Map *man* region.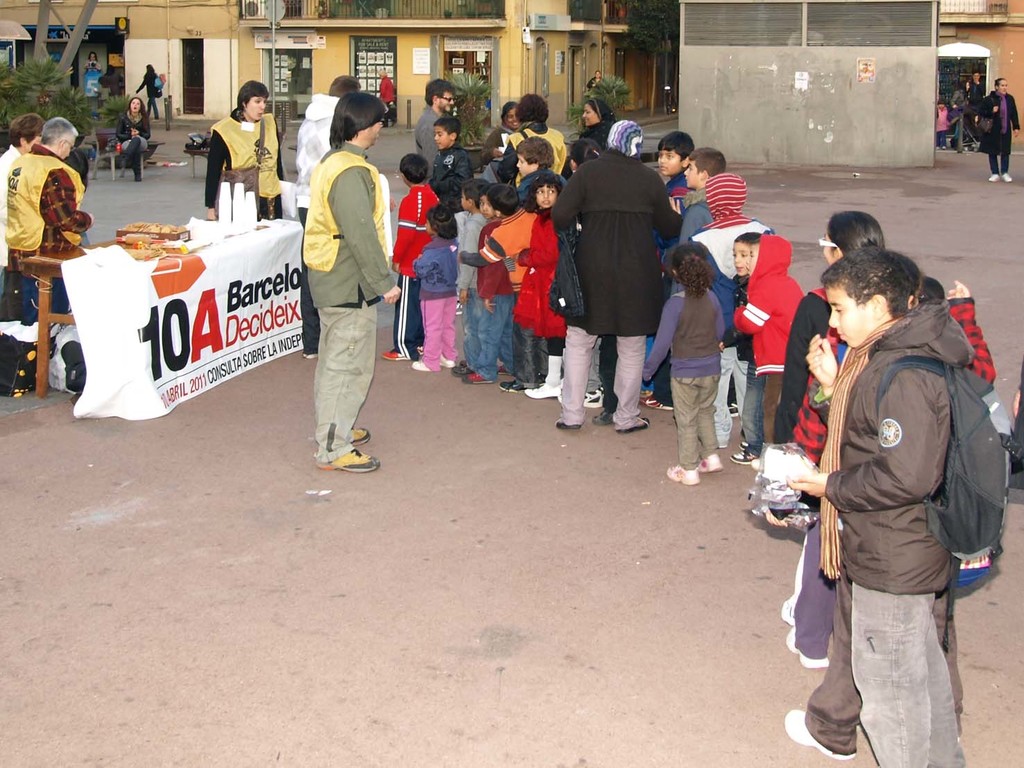
Mapped to {"left": 302, "top": 90, "right": 404, "bottom": 472}.
